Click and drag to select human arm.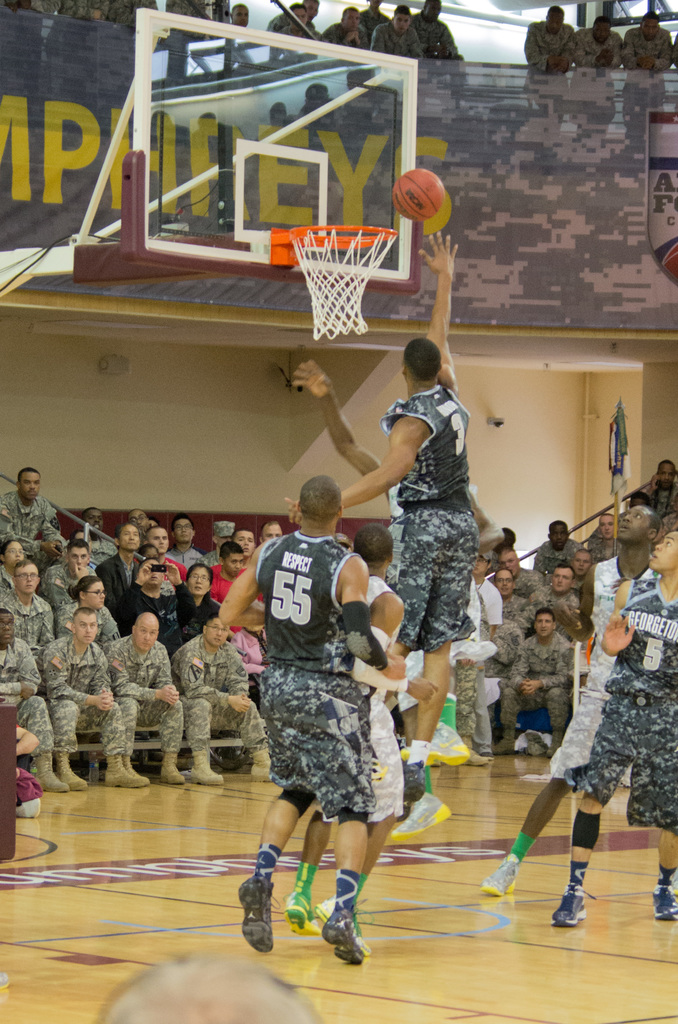
Selection: [649, 473, 661, 495].
